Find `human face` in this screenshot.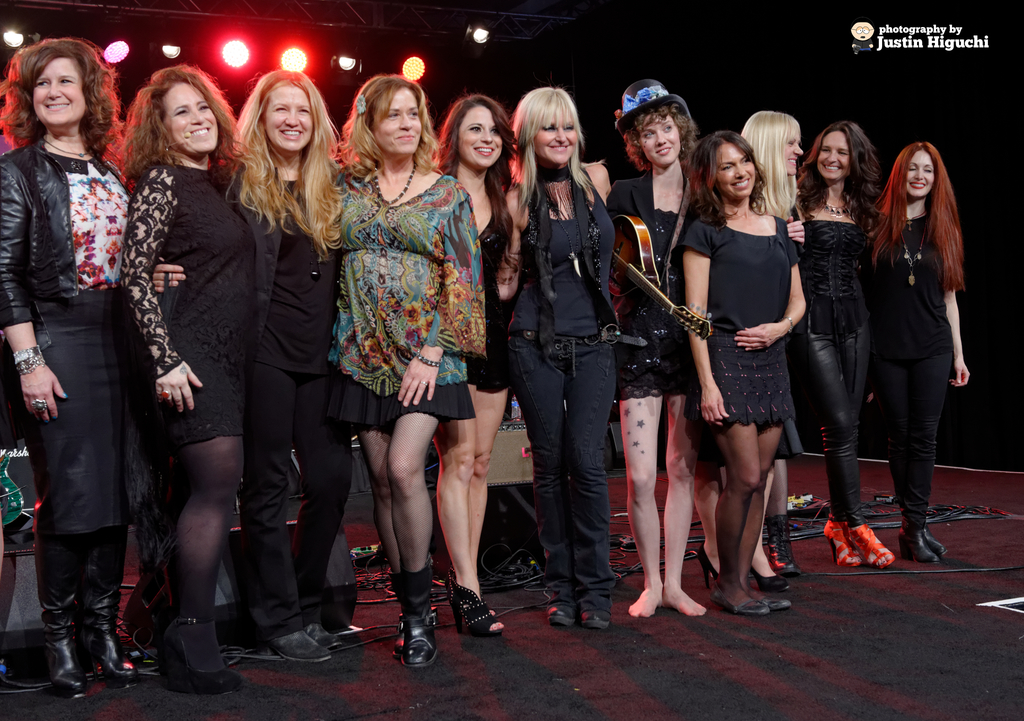
The bounding box for `human face` is 376,85,417,156.
